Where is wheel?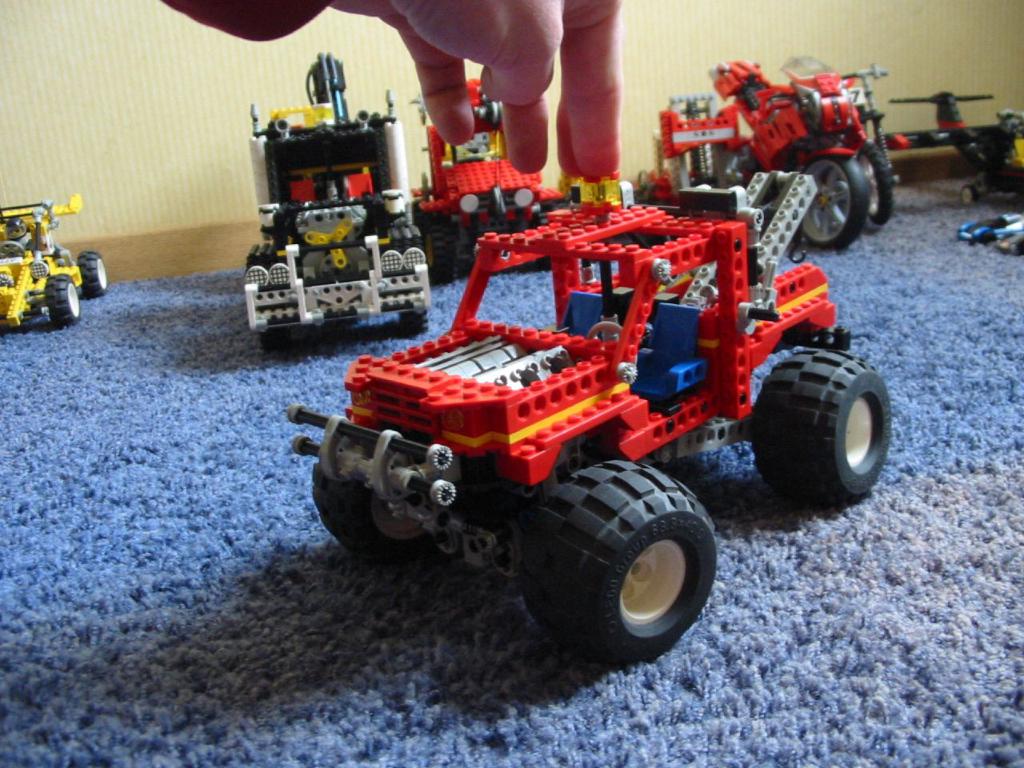
<bbox>742, 350, 890, 502</bbox>.
